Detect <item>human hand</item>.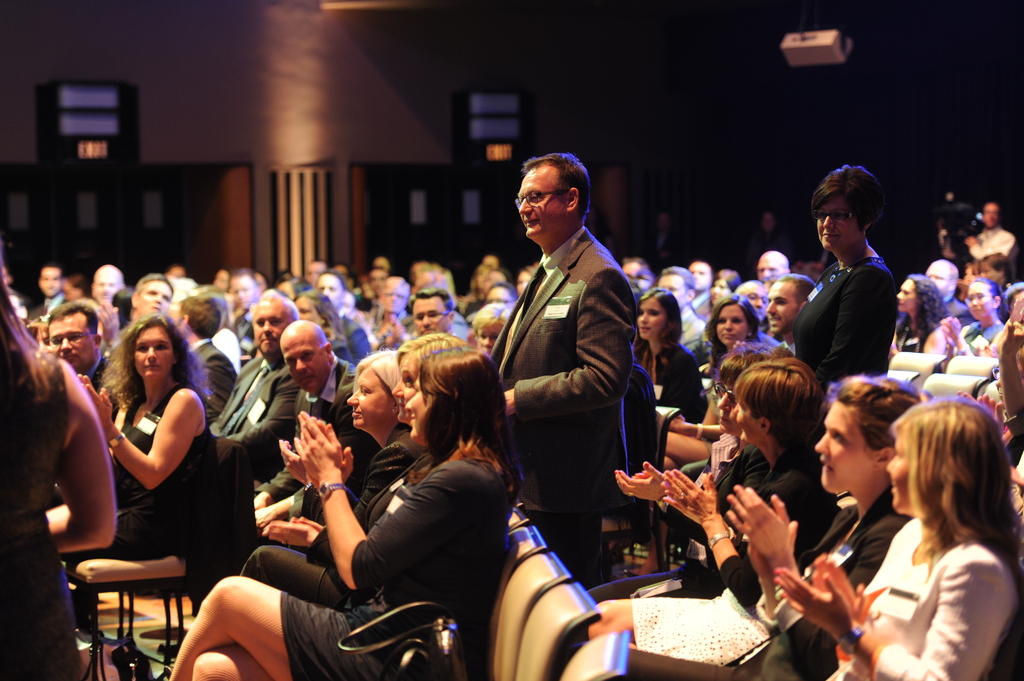
Detected at {"x1": 285, "y1": 513, "x2": 324, "y2": 531}.
